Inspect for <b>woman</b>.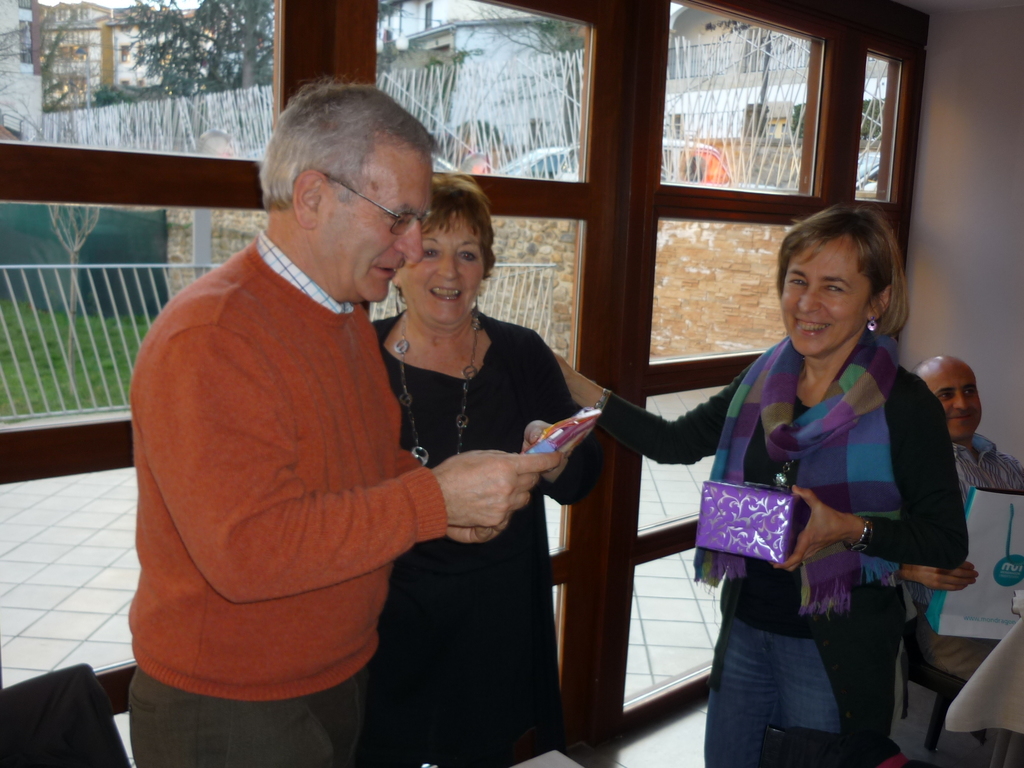
Inspection: BBox(577, 185, 952, 767).
